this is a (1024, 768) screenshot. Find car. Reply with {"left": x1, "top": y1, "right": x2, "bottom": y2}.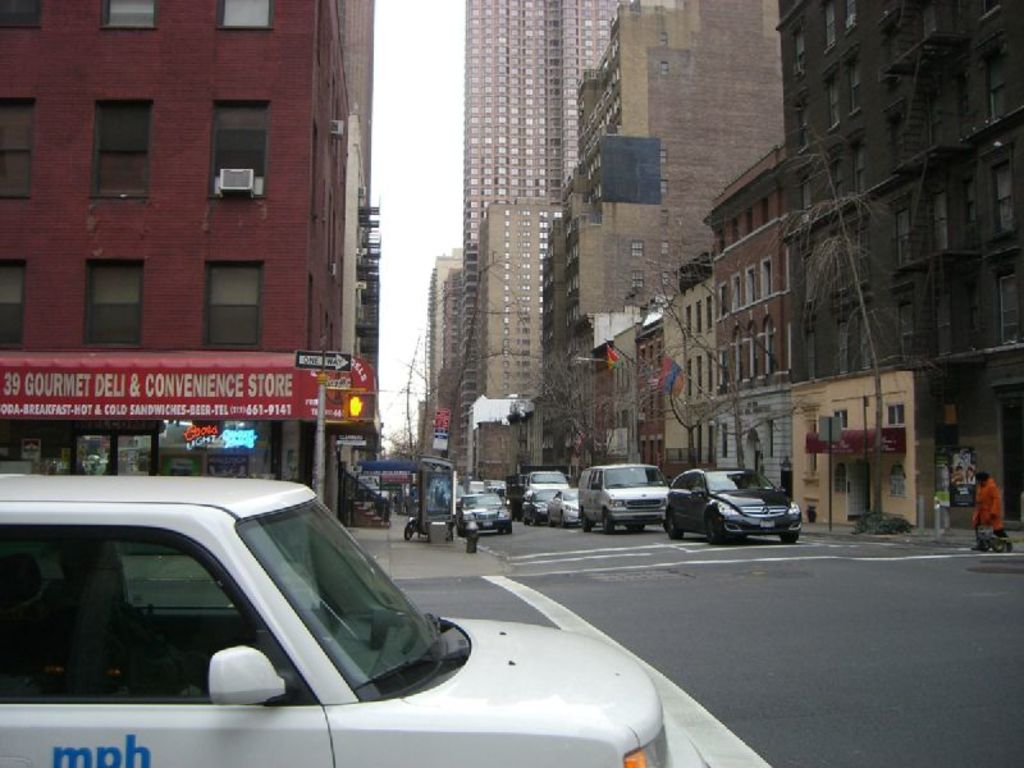
{"left": 466, "top": 479, "right": 506, "bottom": 494}.
